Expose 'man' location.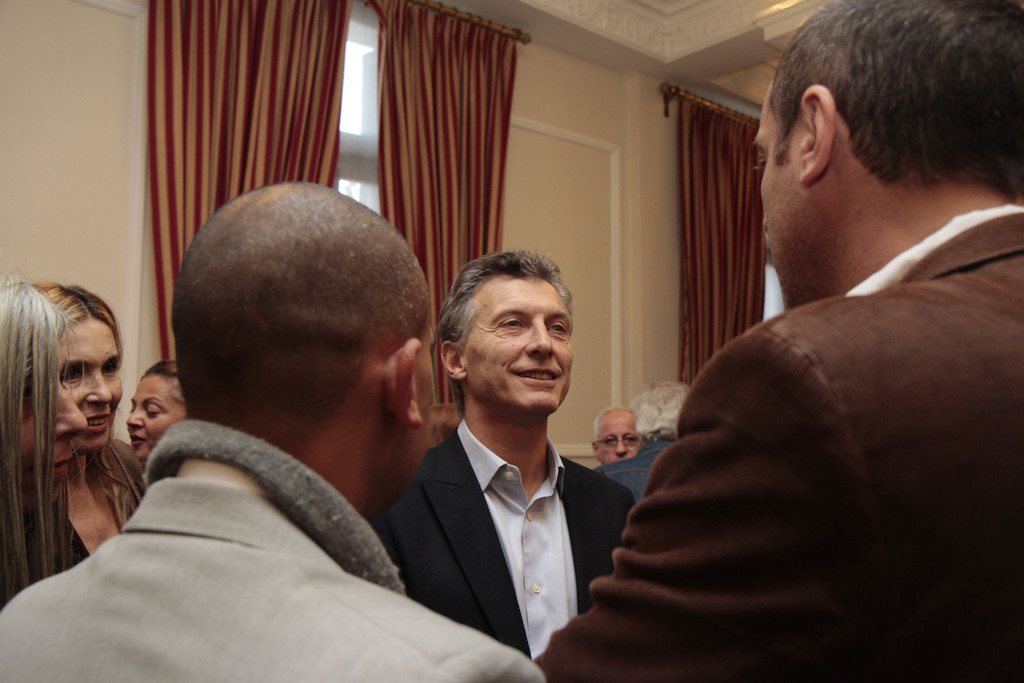
Exposed at bbox=(379, 242, 640, 682).
